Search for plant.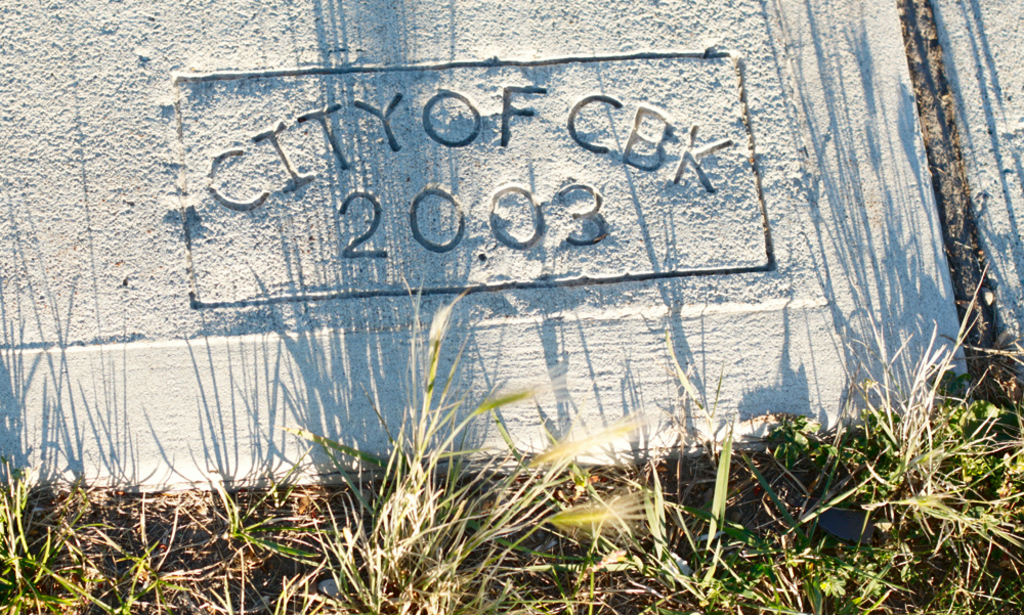
Found at (568,428,815,614).
